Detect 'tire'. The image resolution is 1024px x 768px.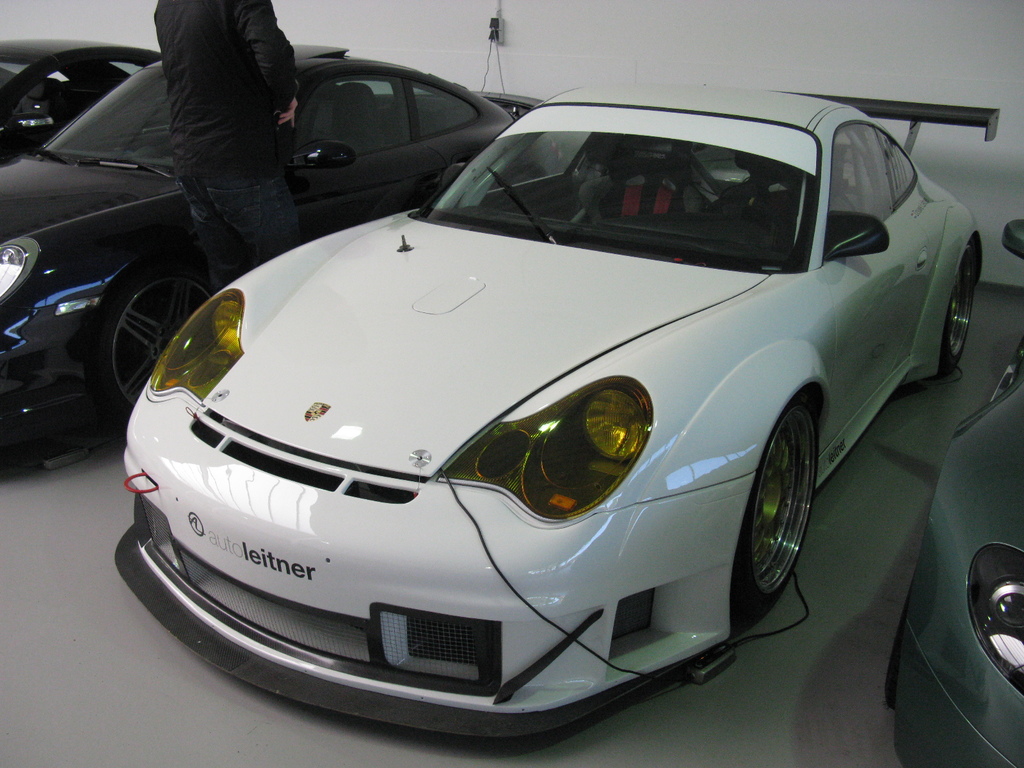
BBox(97, 277, 204, 410).
